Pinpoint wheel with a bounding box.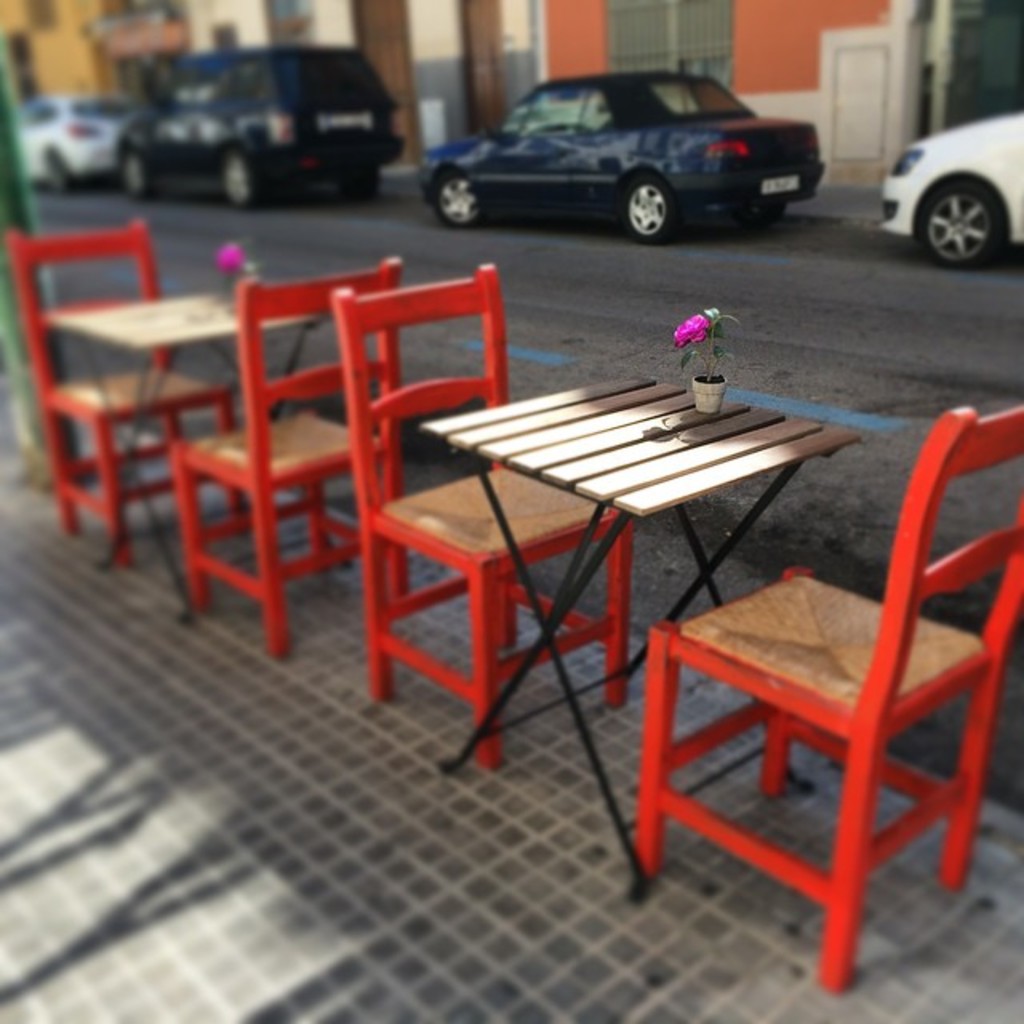
box=[923, 178, 1003, 267].
